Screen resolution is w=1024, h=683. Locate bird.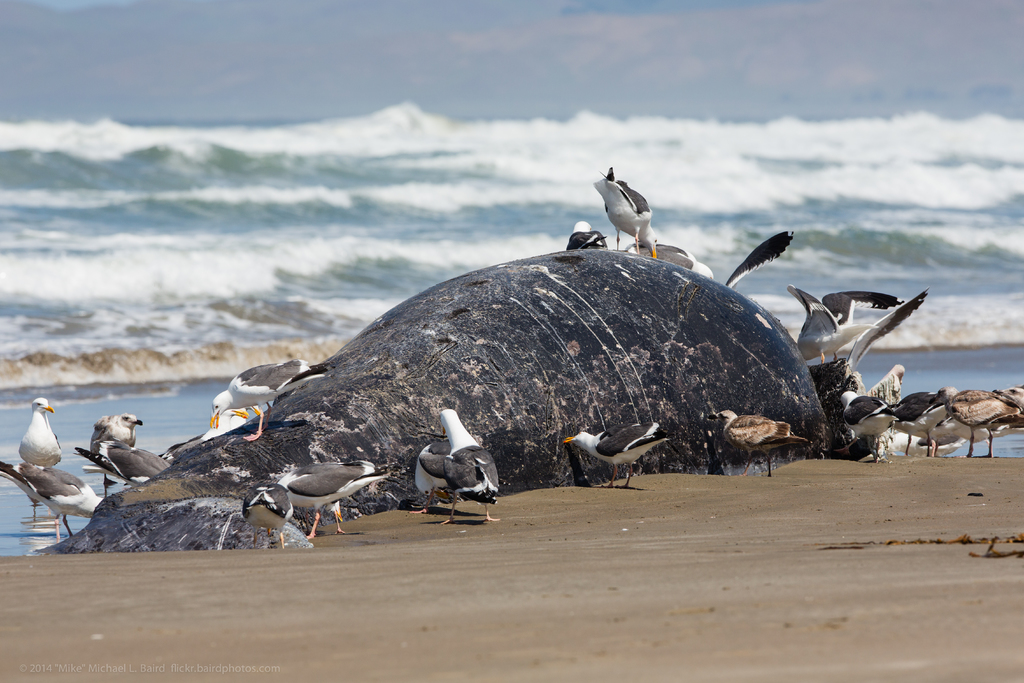
{"left": 0, "top": 462, "right": 110, "bottom": 544}.
